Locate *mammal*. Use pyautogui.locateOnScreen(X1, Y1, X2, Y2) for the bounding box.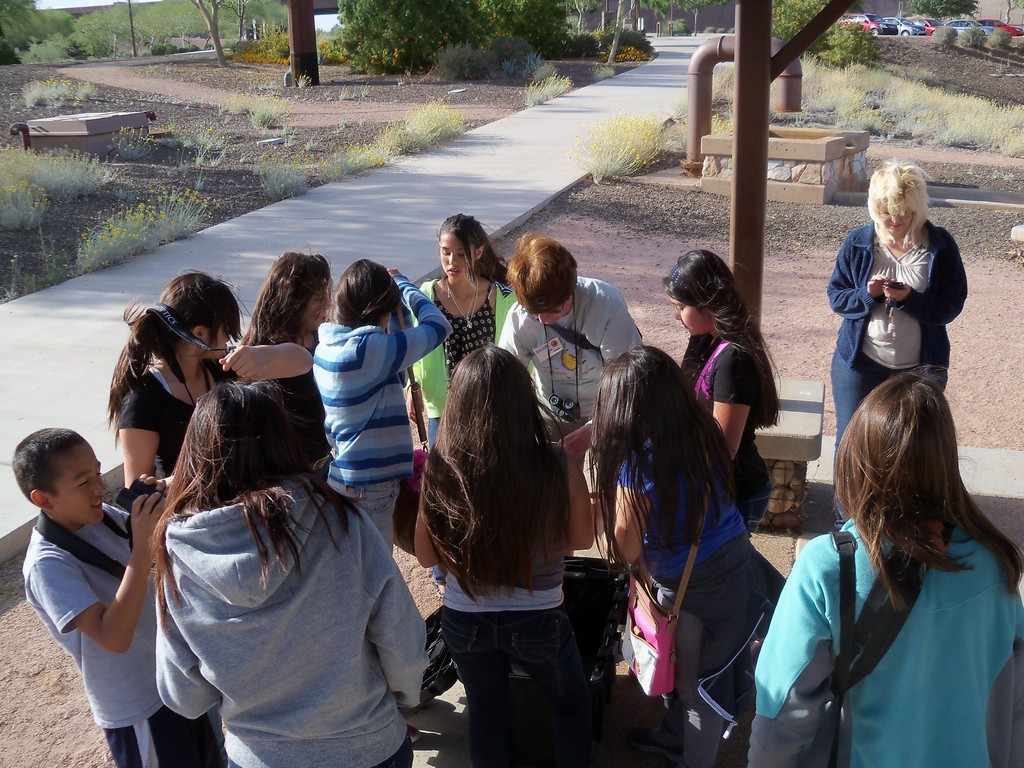
pyautogui.locateOnScreen(126, 302, 413, 767).
